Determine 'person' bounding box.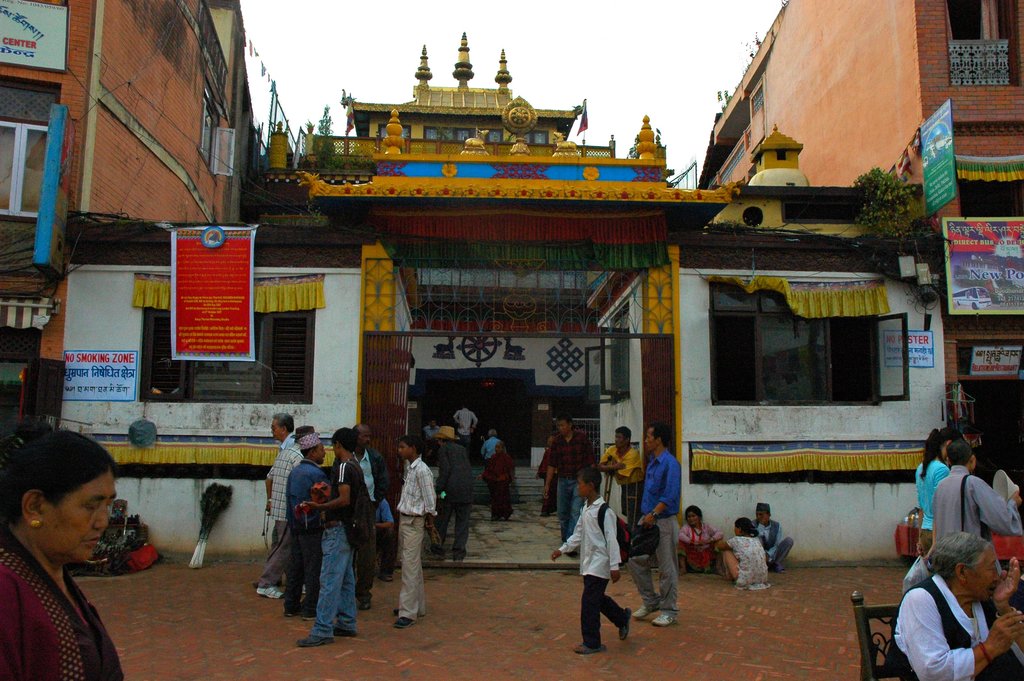
Determined: left=596, top=426, right=643, bottom=524.
